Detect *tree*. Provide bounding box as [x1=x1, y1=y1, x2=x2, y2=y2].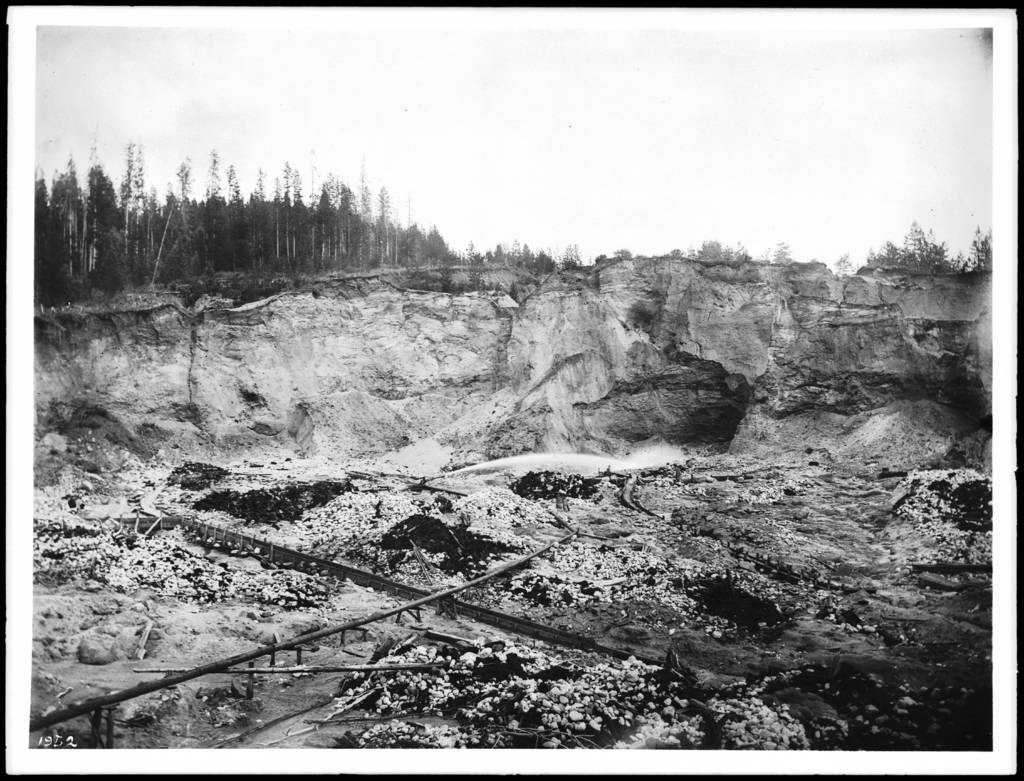
[x1=958, y1=229, x2=994, y2=269].
